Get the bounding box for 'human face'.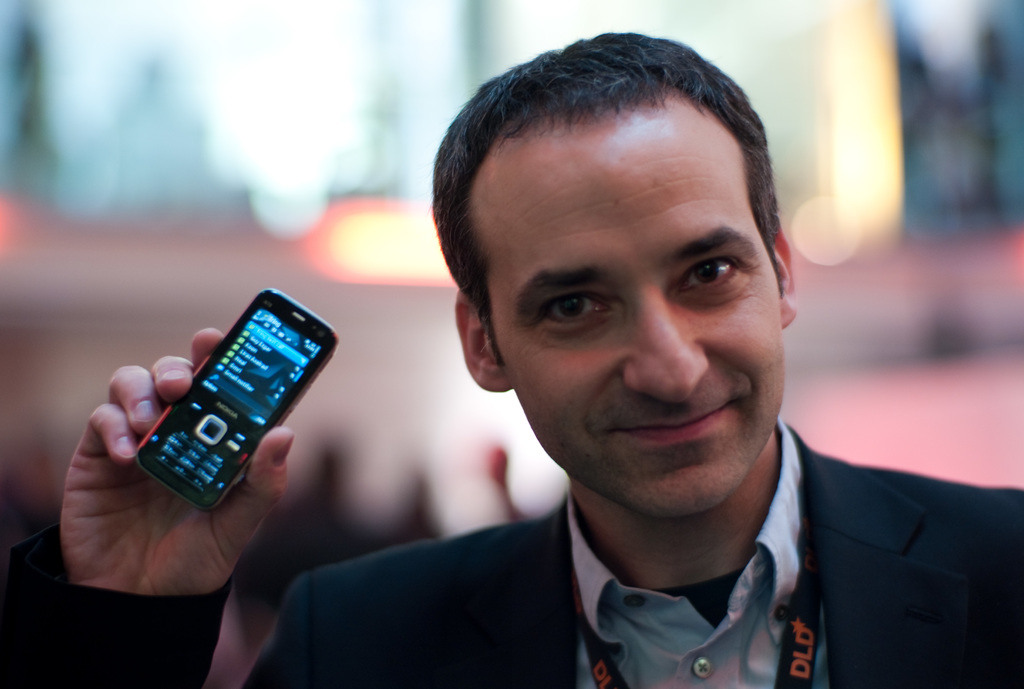
[472,88,787,510].
